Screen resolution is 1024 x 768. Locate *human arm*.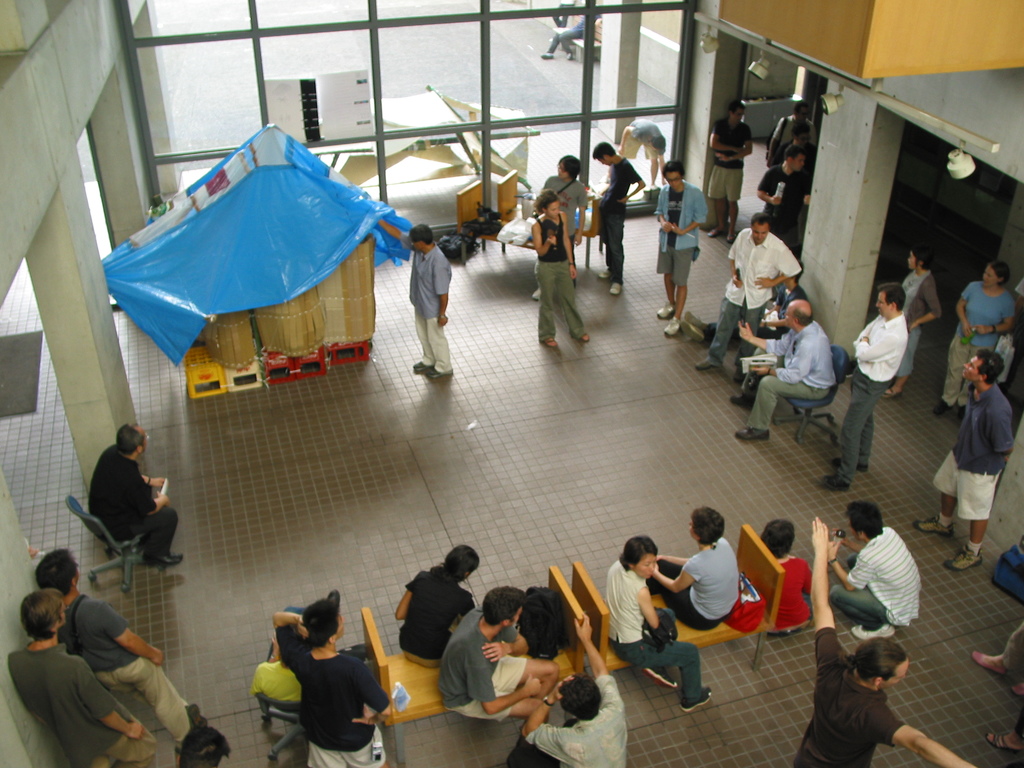
(x1=436, y1=260, x2=452, y2=327).
